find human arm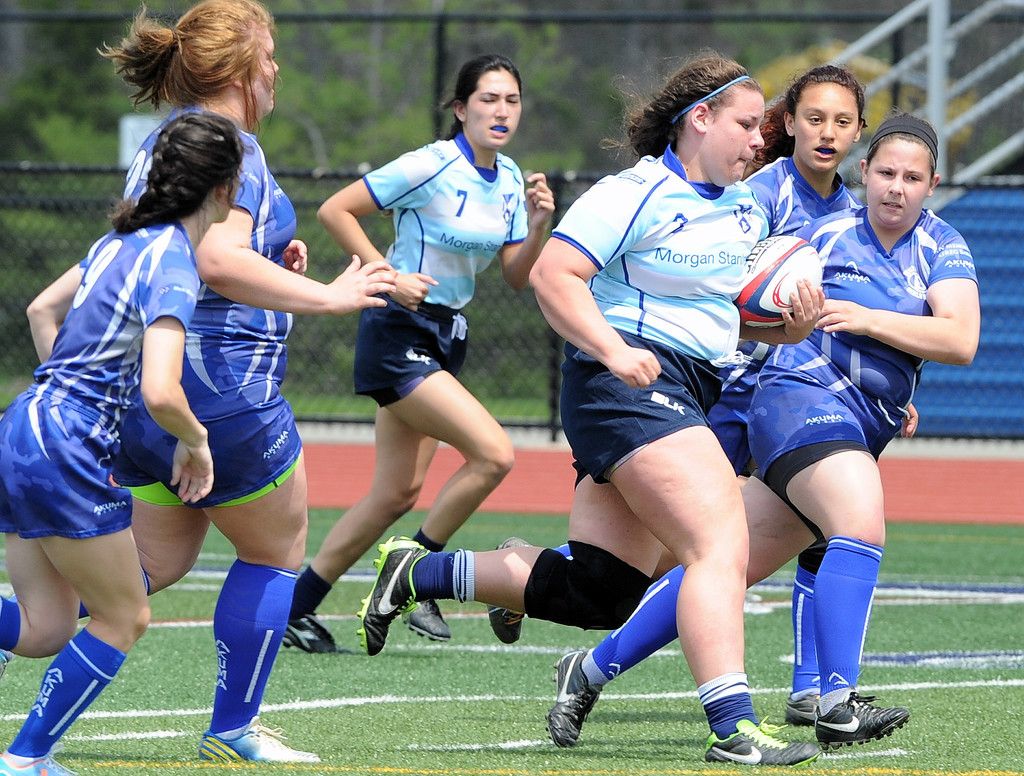
[x1=518, y1=170, x2=657, y2=388]
